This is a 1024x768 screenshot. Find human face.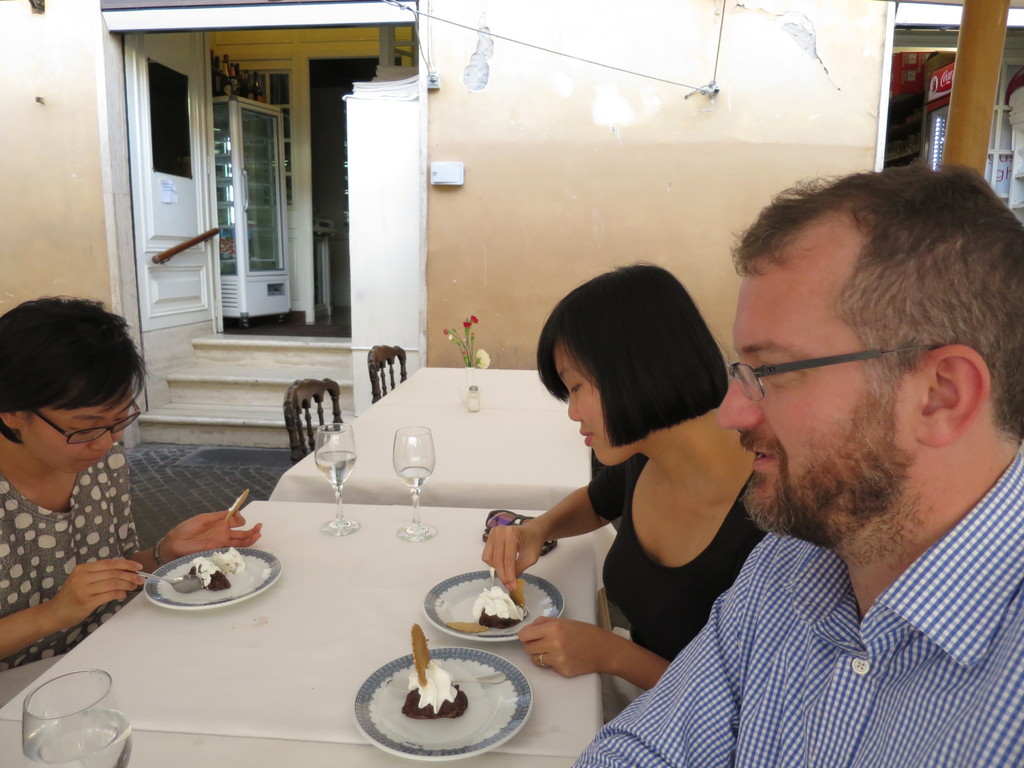
Bounding box: (x1=557, y1=335, x2=614, y2=470).
